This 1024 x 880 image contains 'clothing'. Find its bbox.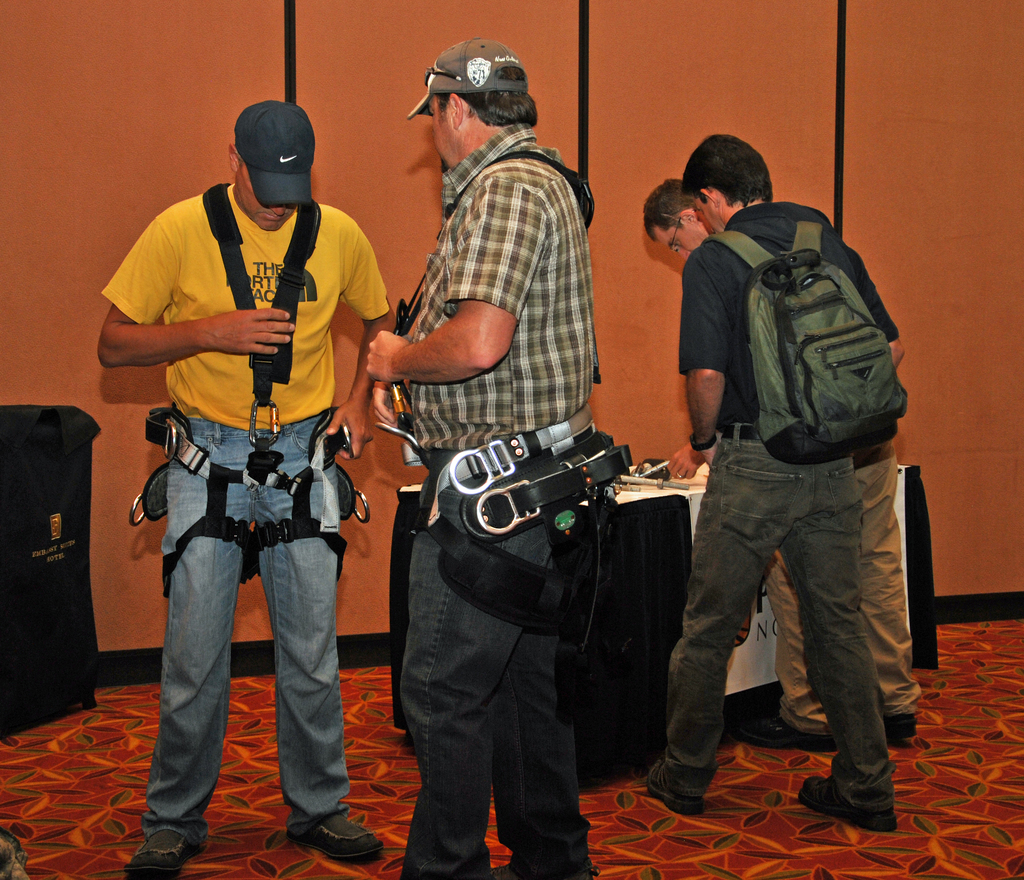
x1=661, y1=204, x2=897, y2=807.
